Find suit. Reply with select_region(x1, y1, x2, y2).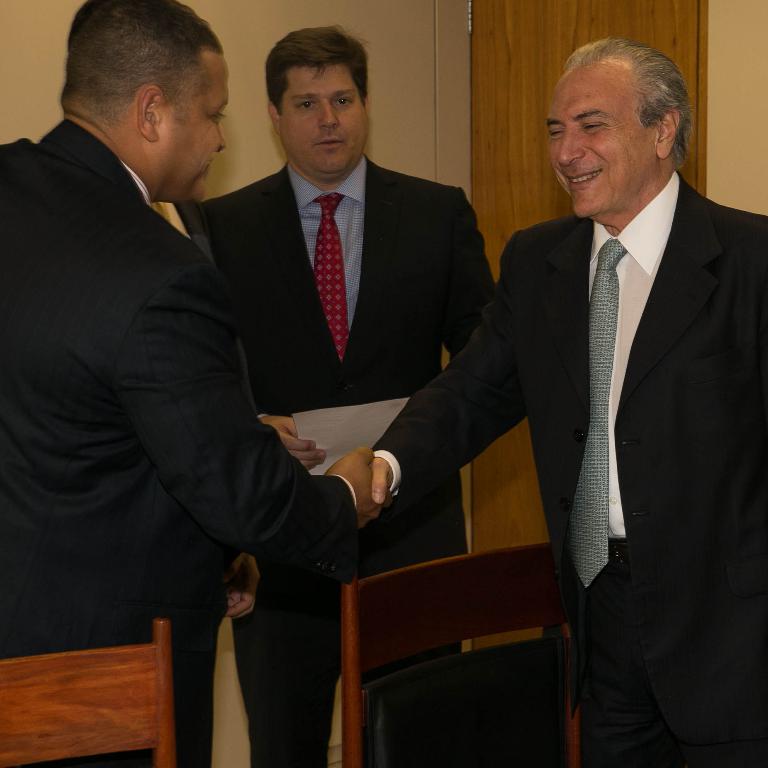
select_region(194, 160, 496, 767).
